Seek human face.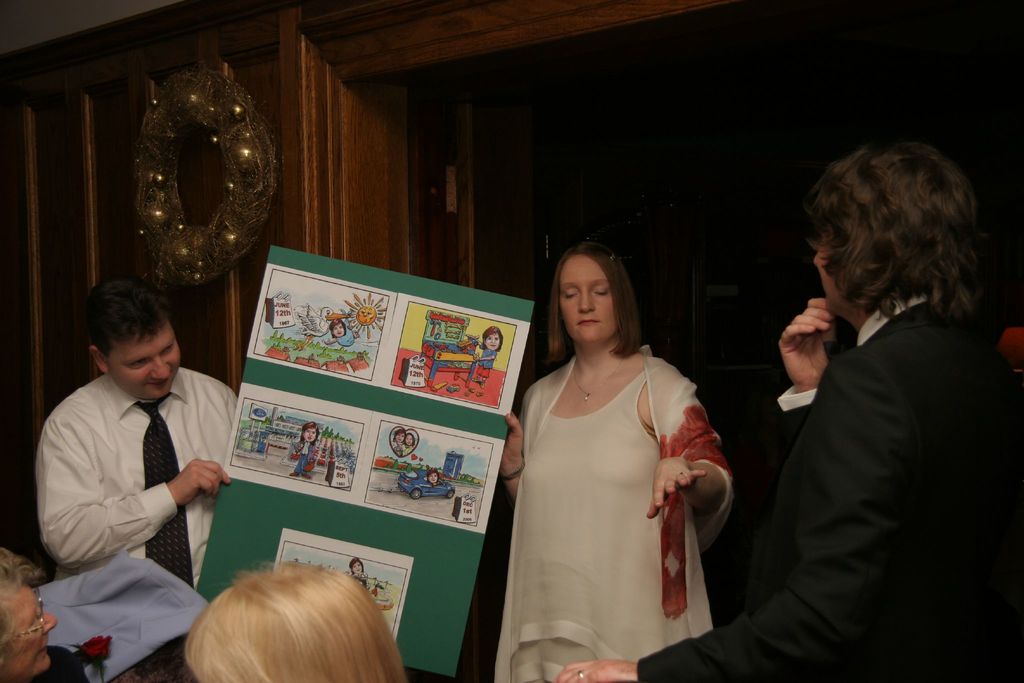
(x1=486, y1=334, x2=499, y2=350).
